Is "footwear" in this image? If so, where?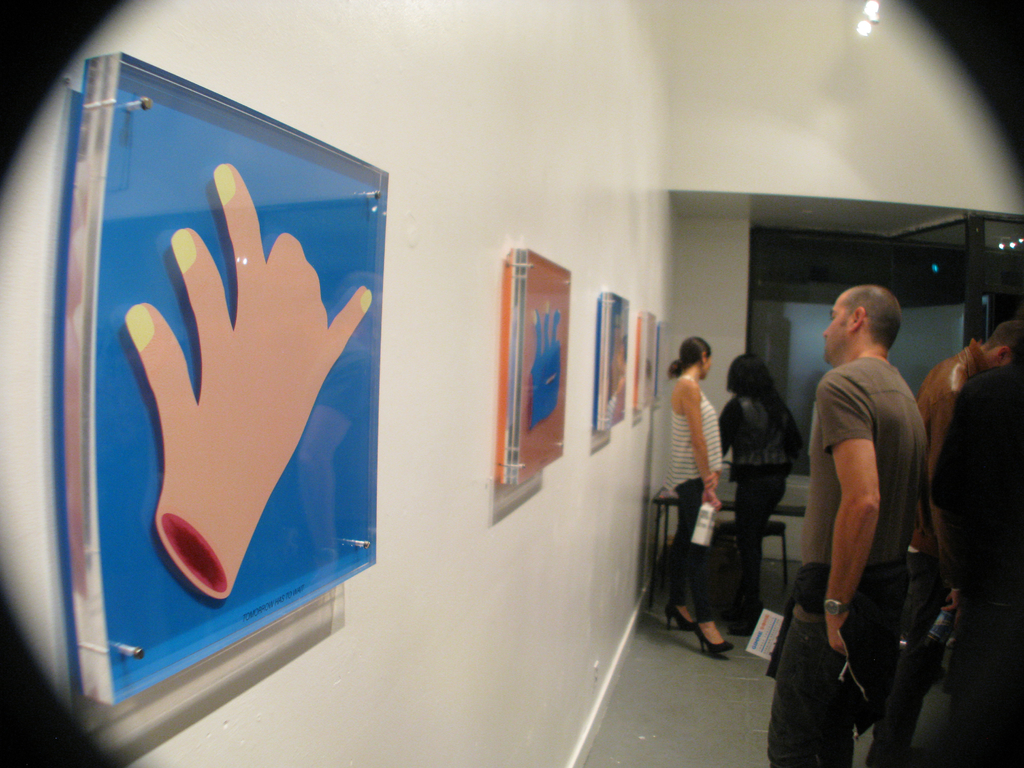
Yes, at crop(695, 623, 738, 657).
